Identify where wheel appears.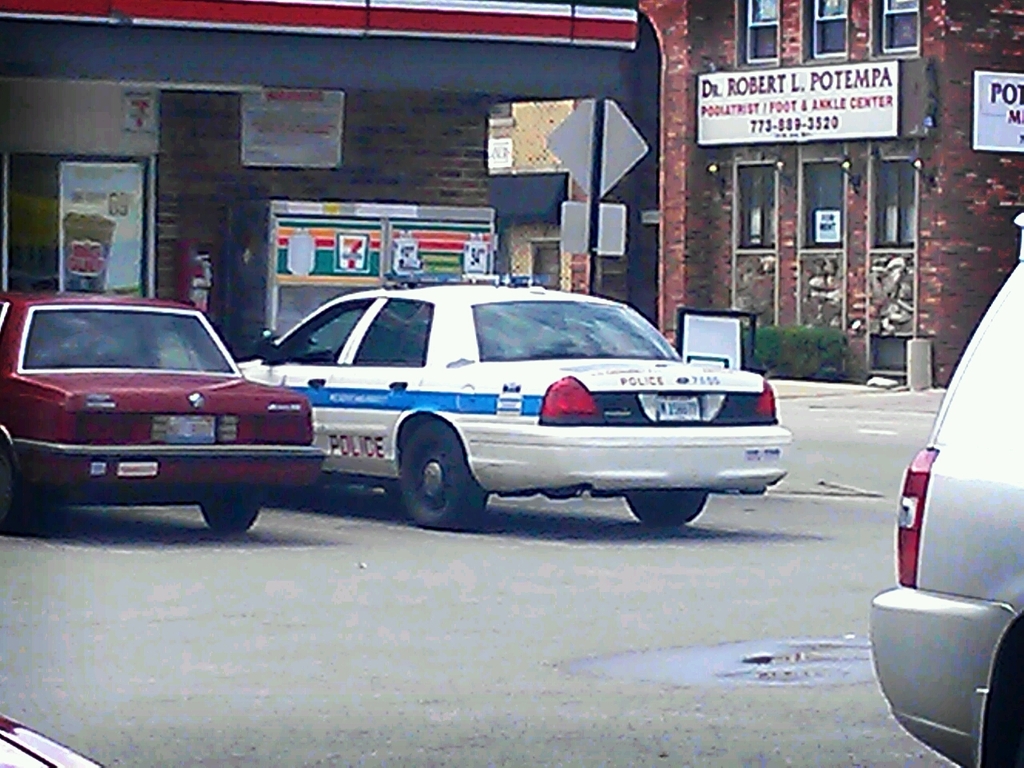
Appears at <region>386, 426, 472, 523</region>.
